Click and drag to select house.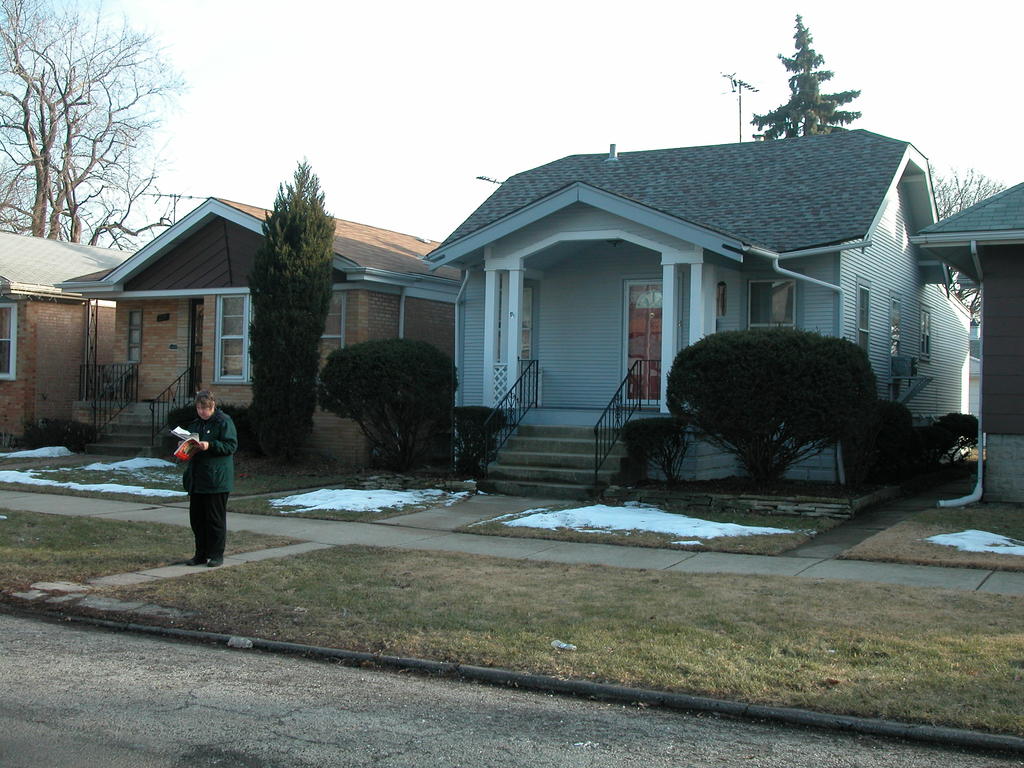
Selection: l=0, t=223, r=161, b=468.
